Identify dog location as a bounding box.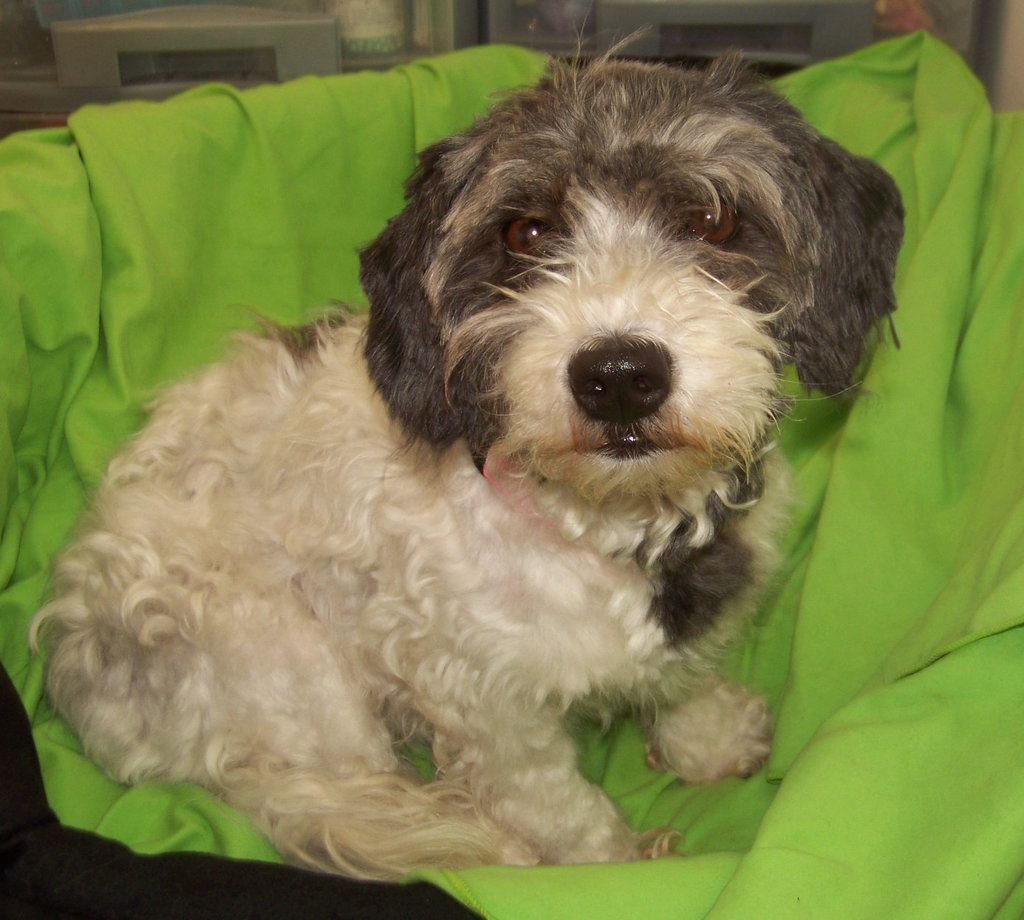
{"left": 19, "top": 24, "right": 890, "bottom": 890}.
